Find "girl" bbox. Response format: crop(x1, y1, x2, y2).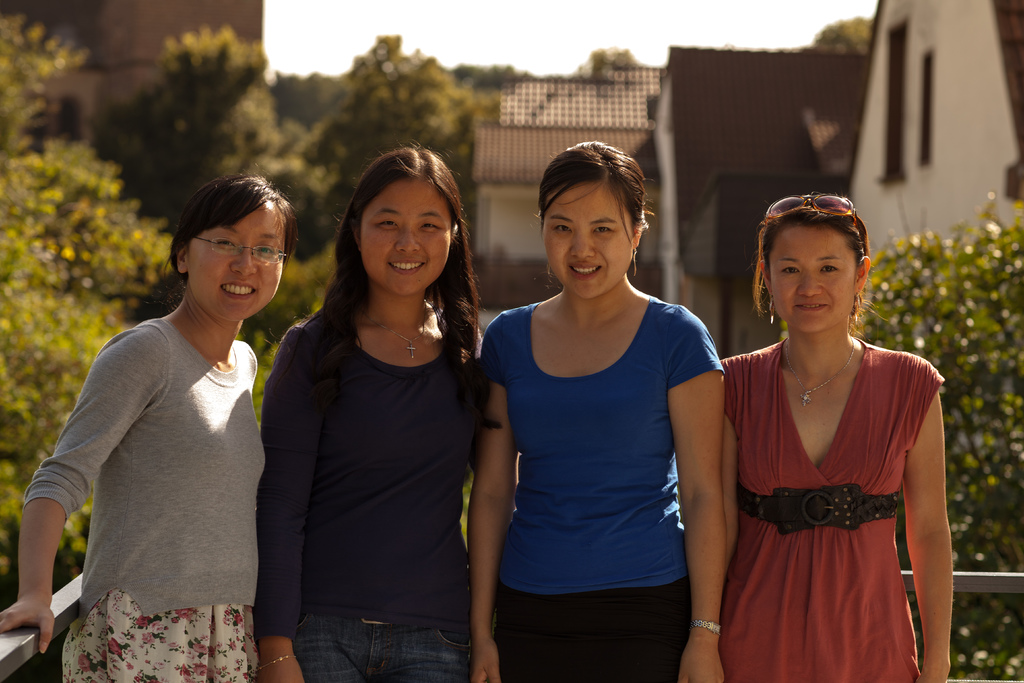
crop(250, 140, 492, 682).
